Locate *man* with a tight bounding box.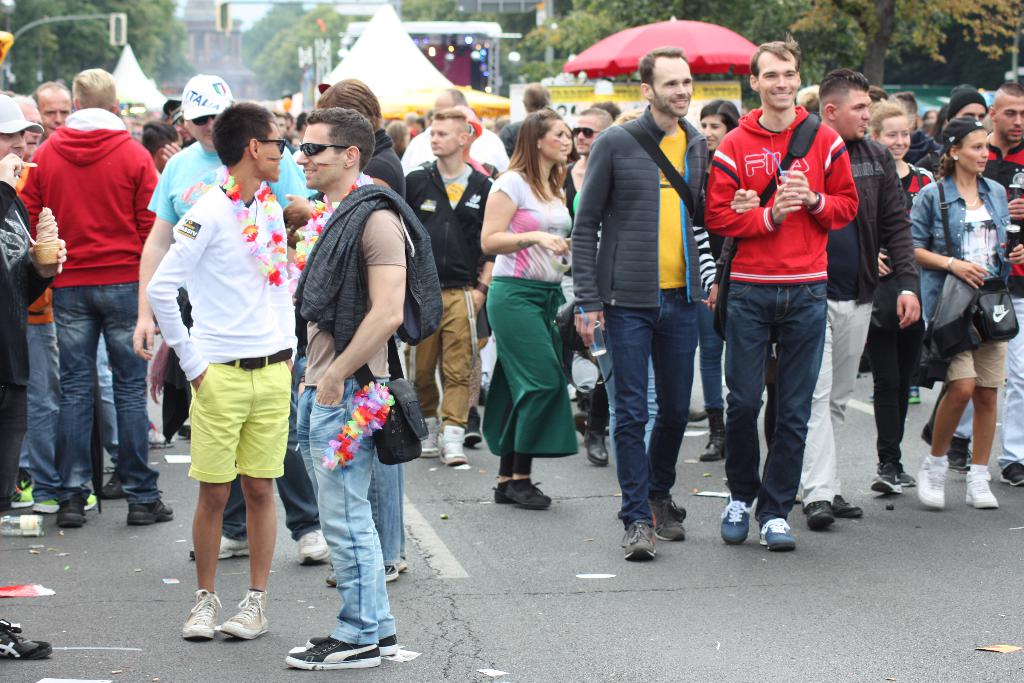
detection(0, 106, 54, 671).
